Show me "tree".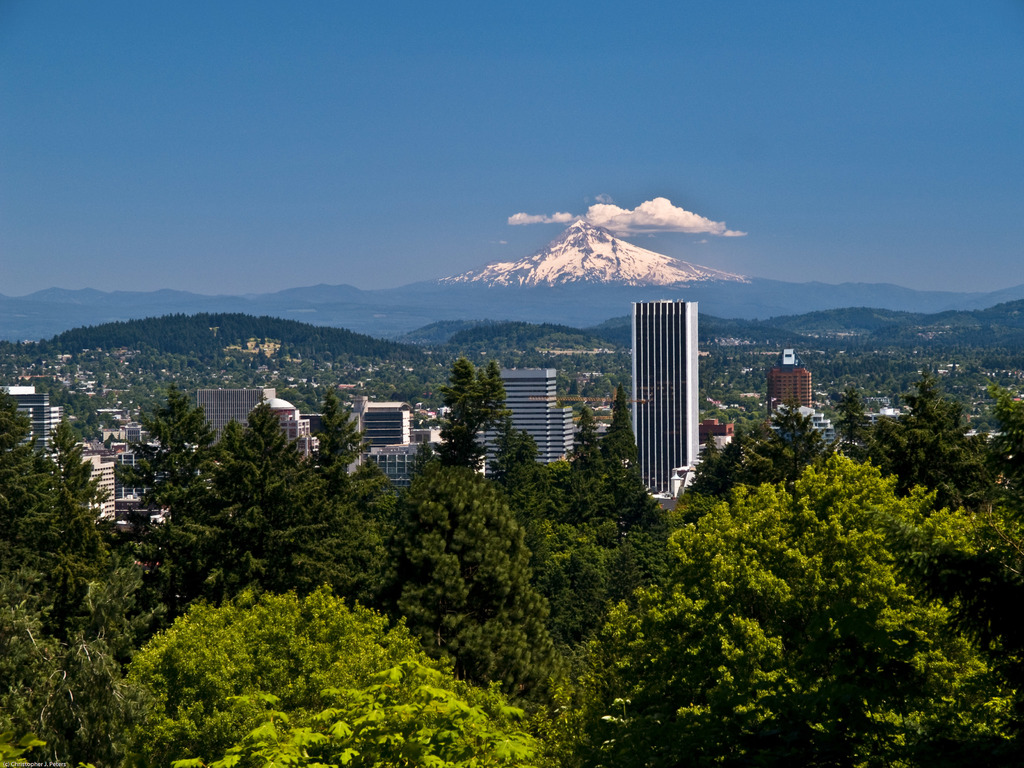
"tree" is here: (left=599, top=513, right=665, bottom=614).
